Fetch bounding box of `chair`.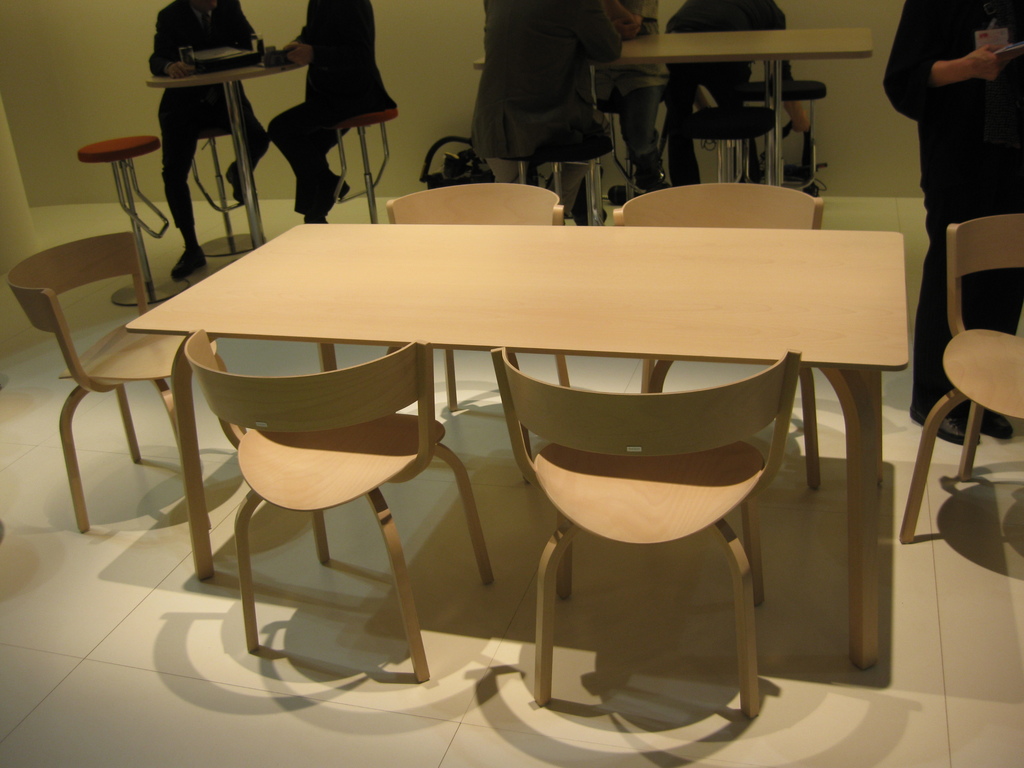
Bbox: <box>182,324,499,684</box>.
